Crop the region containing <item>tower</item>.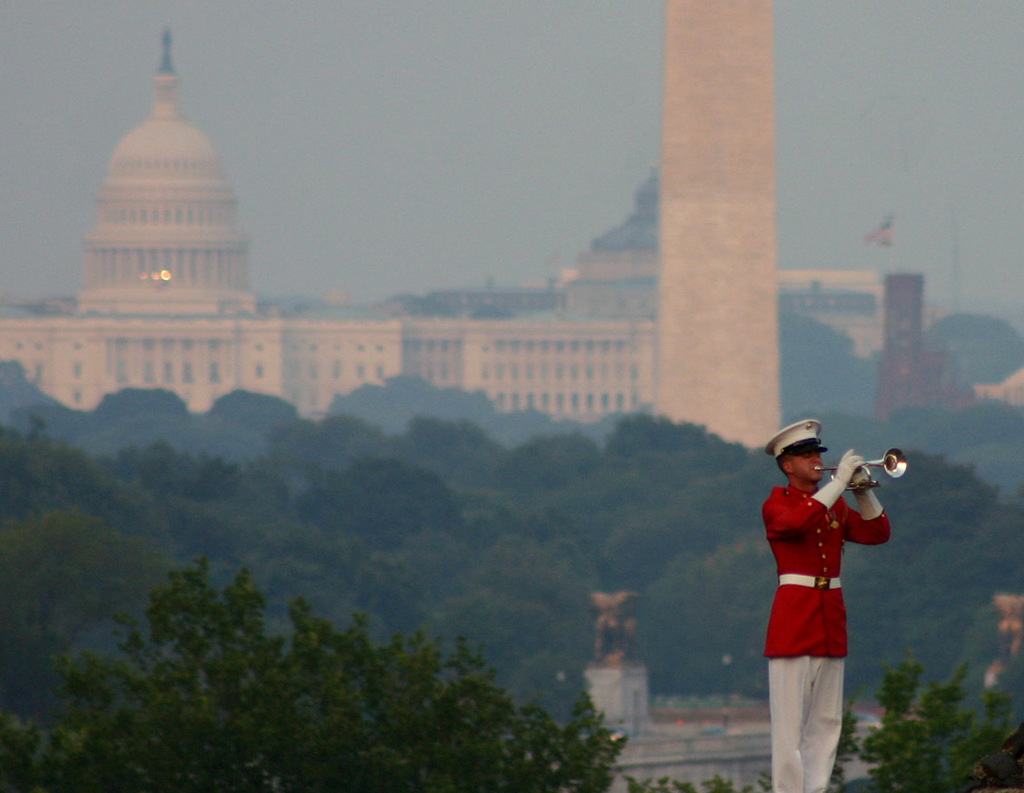
Crop region: x1=58 y1=40 x2=281 y2=357.
